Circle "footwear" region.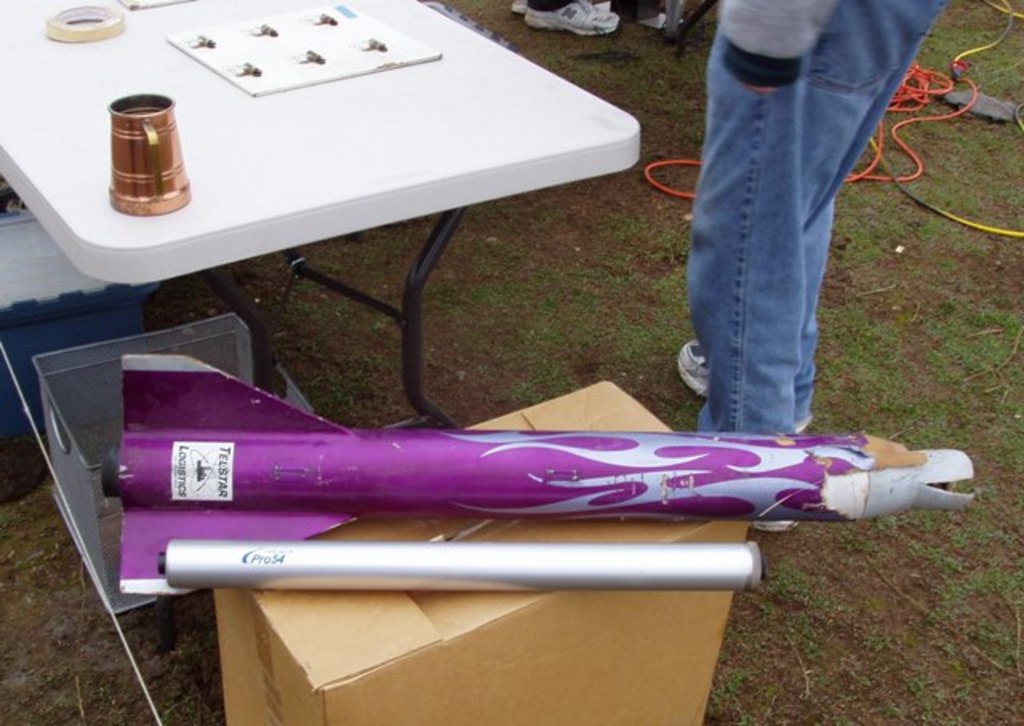
Region: select_region(525, 0, 614, 32).
